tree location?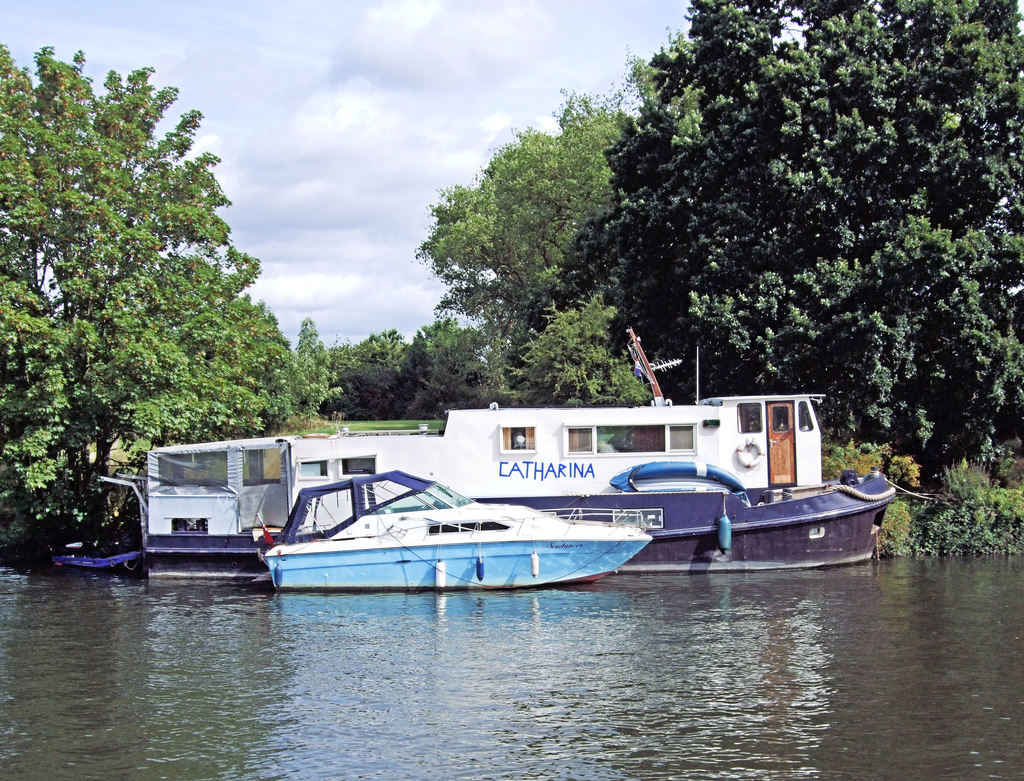
(x1=390, y1=327, x2=487, y2=420)
